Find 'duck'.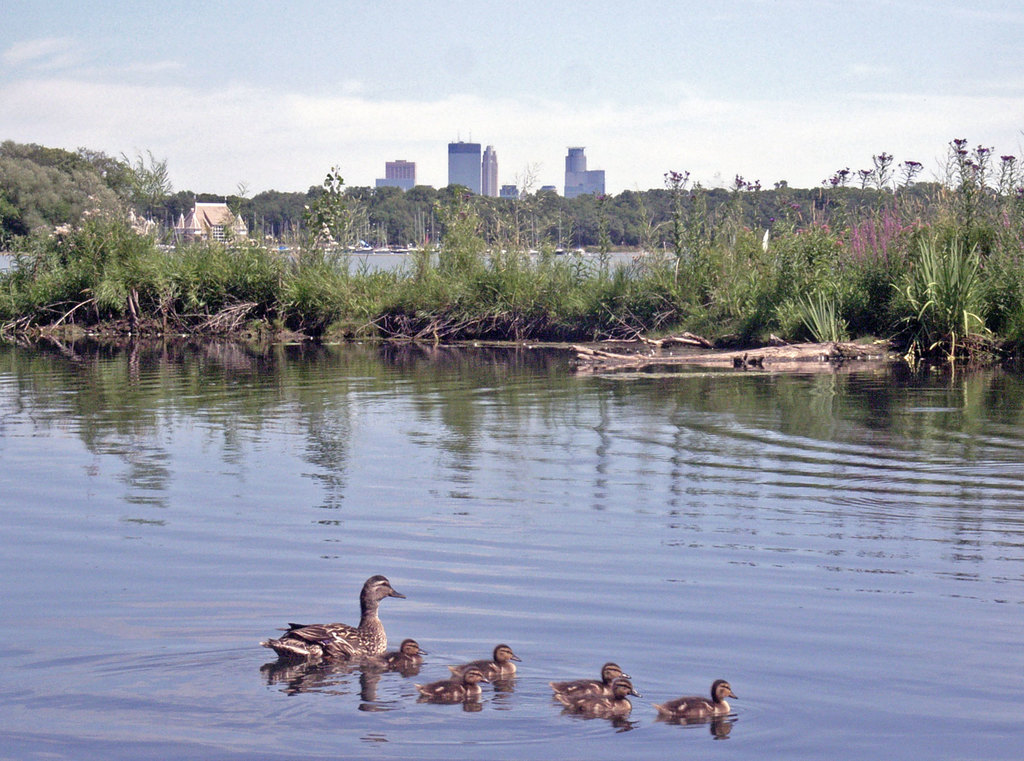
rect(426, 671, 487, 703).
